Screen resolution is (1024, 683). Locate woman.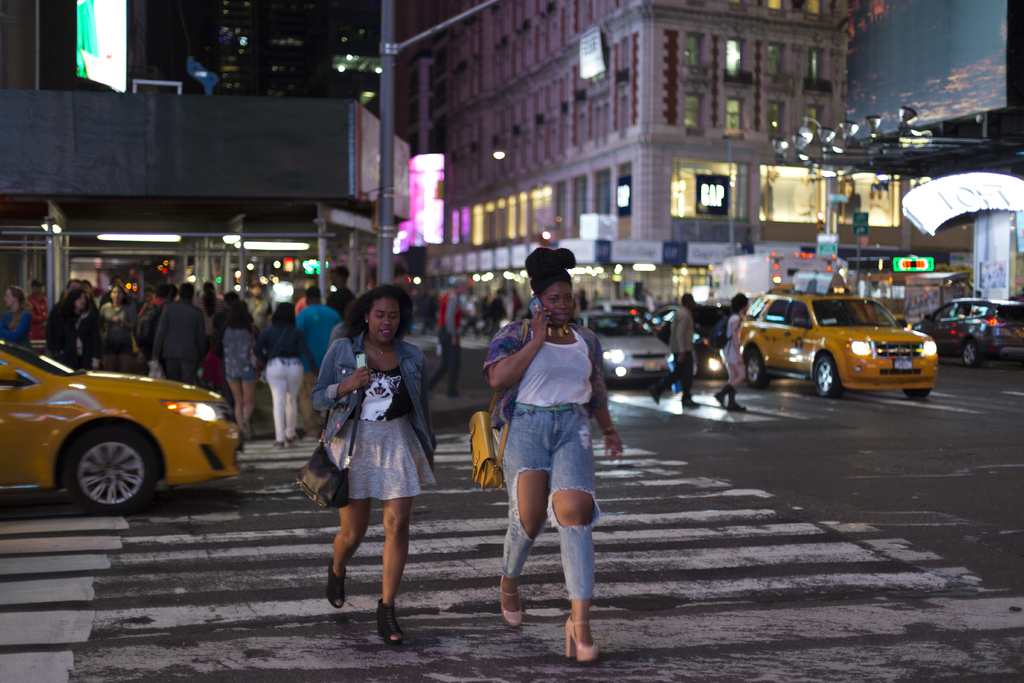
(481, 247, 623, 666).
